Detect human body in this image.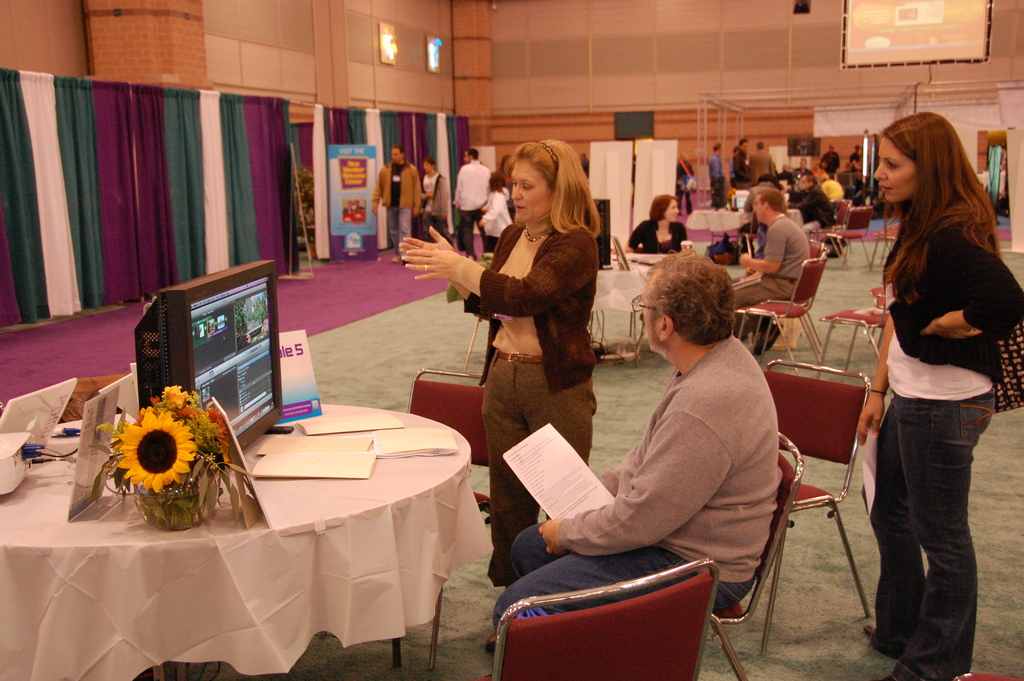
Detection: [867,101,1023,680].
